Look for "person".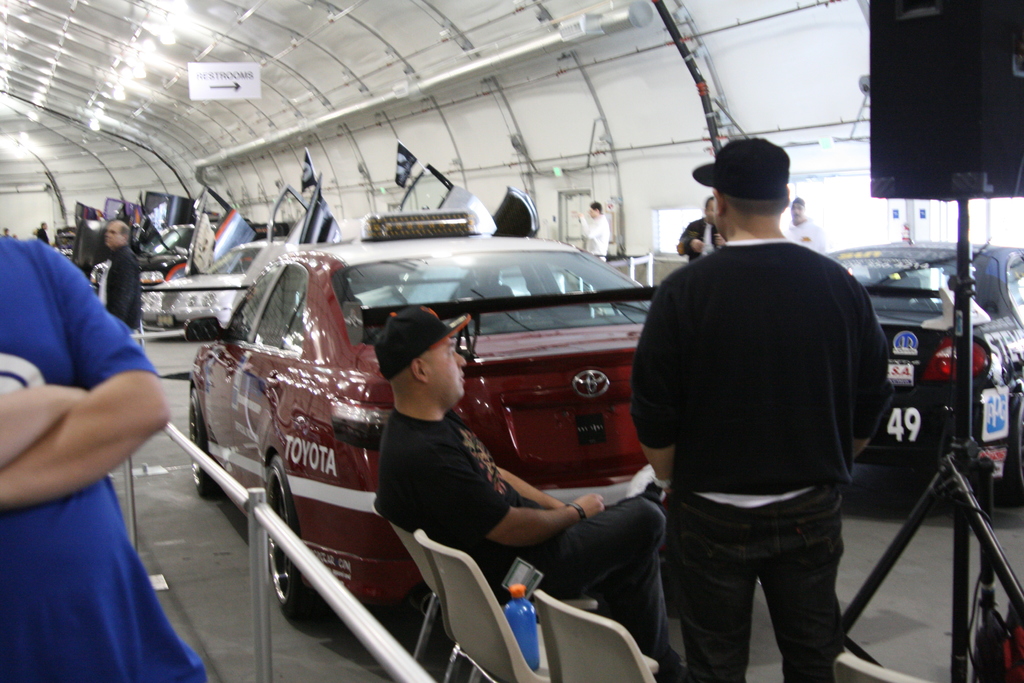
Found: detection(778, 194, 820, 255).
